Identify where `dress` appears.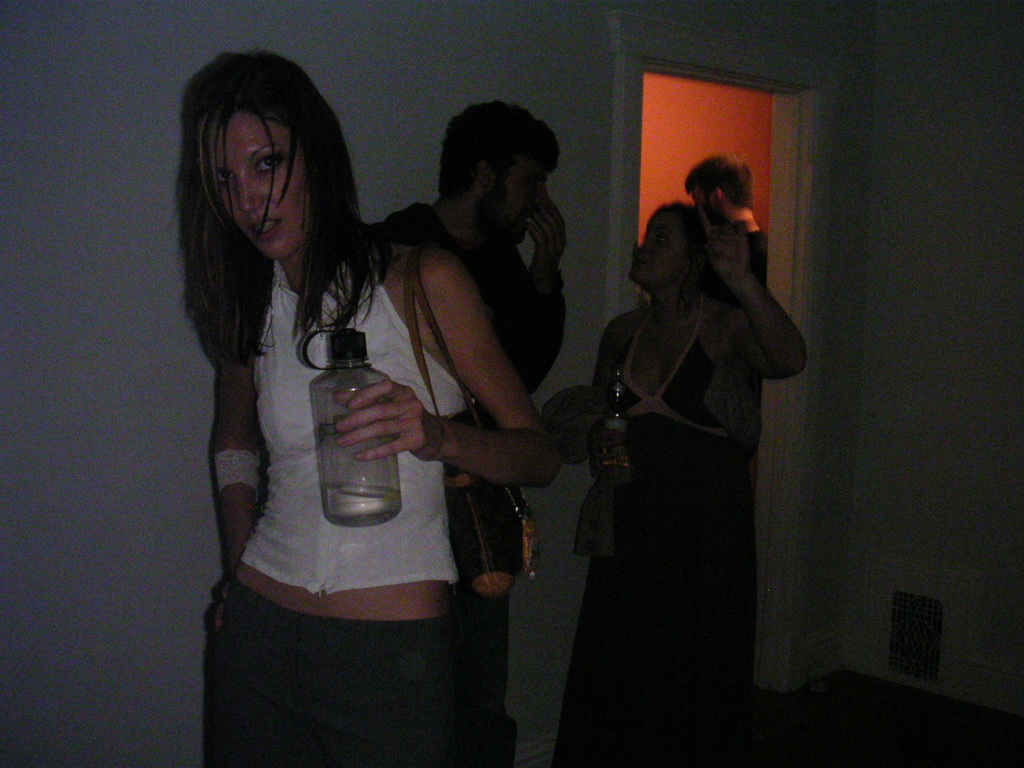
Appears at left=546, top=305, right=749, bottom=767.
